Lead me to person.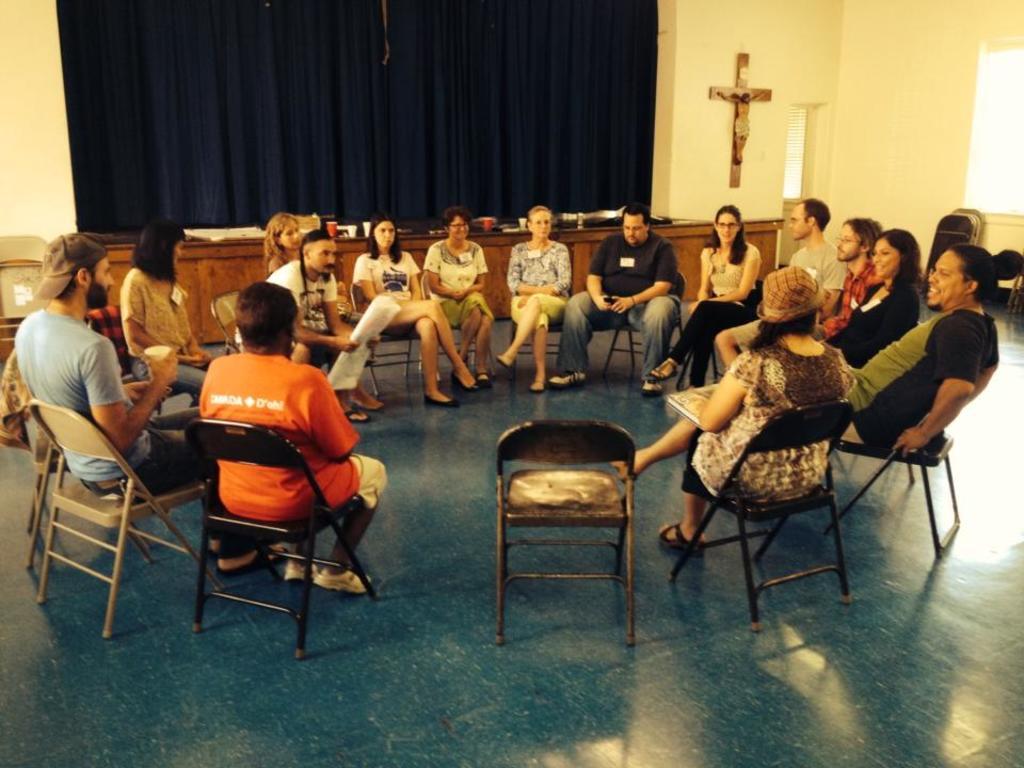
Lead to [left=811, top=226, right=891, bottom=327].
